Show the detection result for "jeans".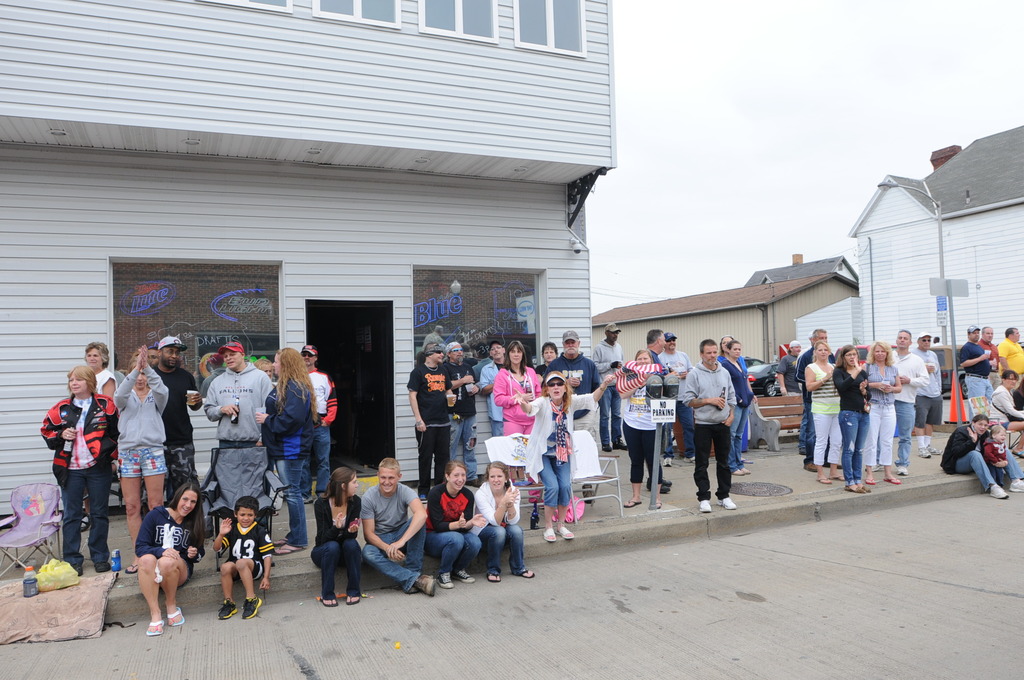
314/422/329/492.
